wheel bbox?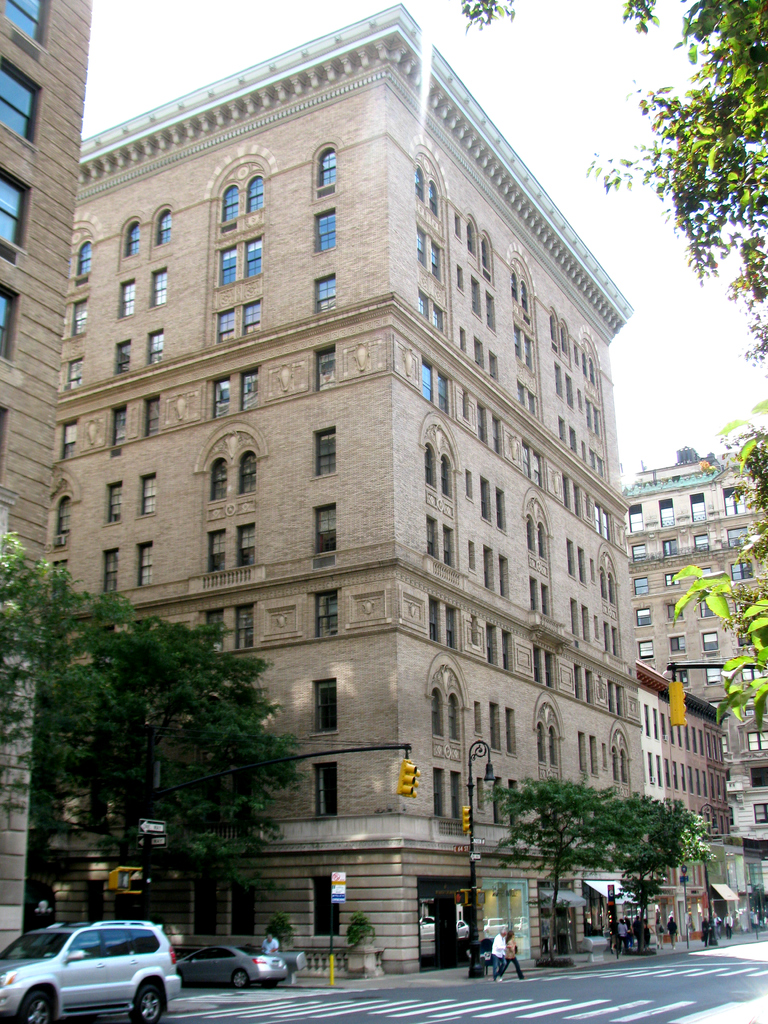
[left=262, top=980, right=275, bottom=993]
